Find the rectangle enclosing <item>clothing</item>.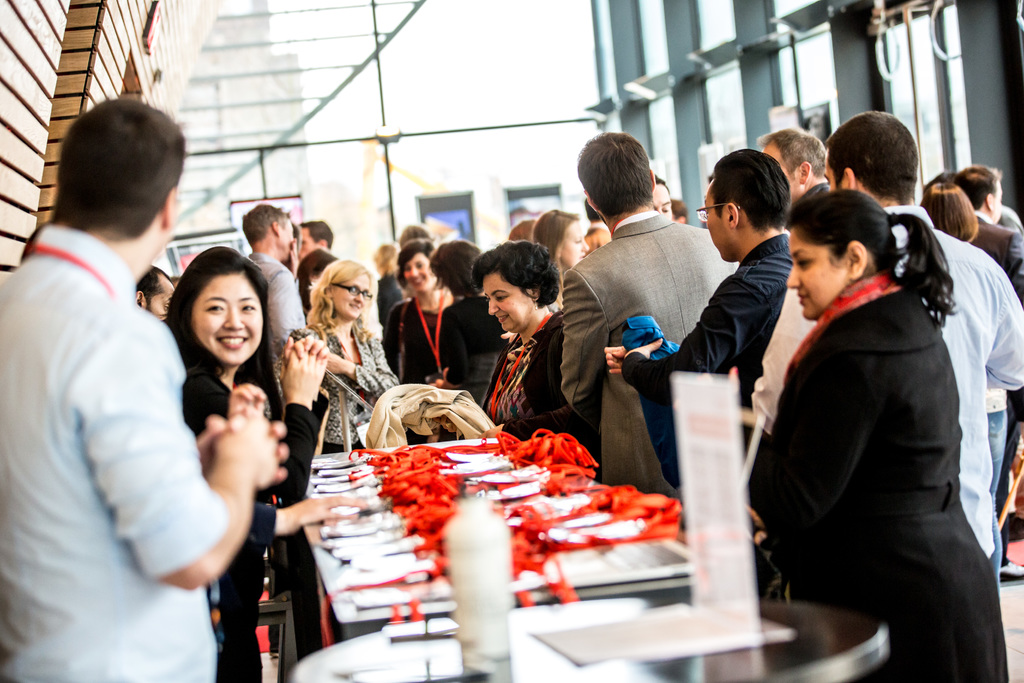
select_region(0, 220, 233, 682).
